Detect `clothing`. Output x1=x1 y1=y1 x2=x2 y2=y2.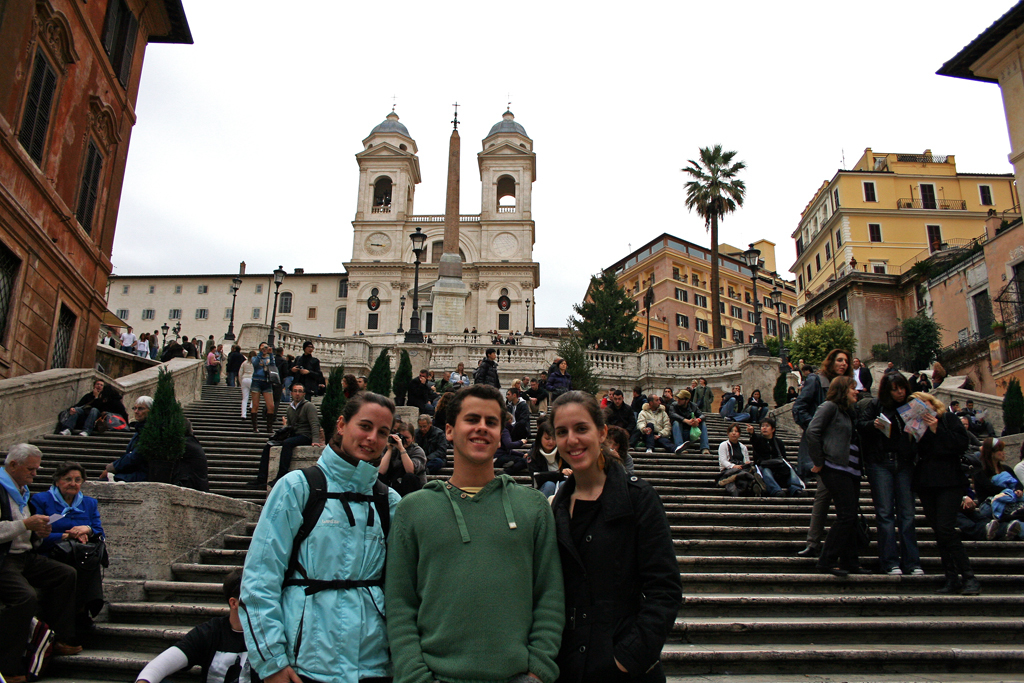
x1=546 y1=448 x2=684 y2=682.
